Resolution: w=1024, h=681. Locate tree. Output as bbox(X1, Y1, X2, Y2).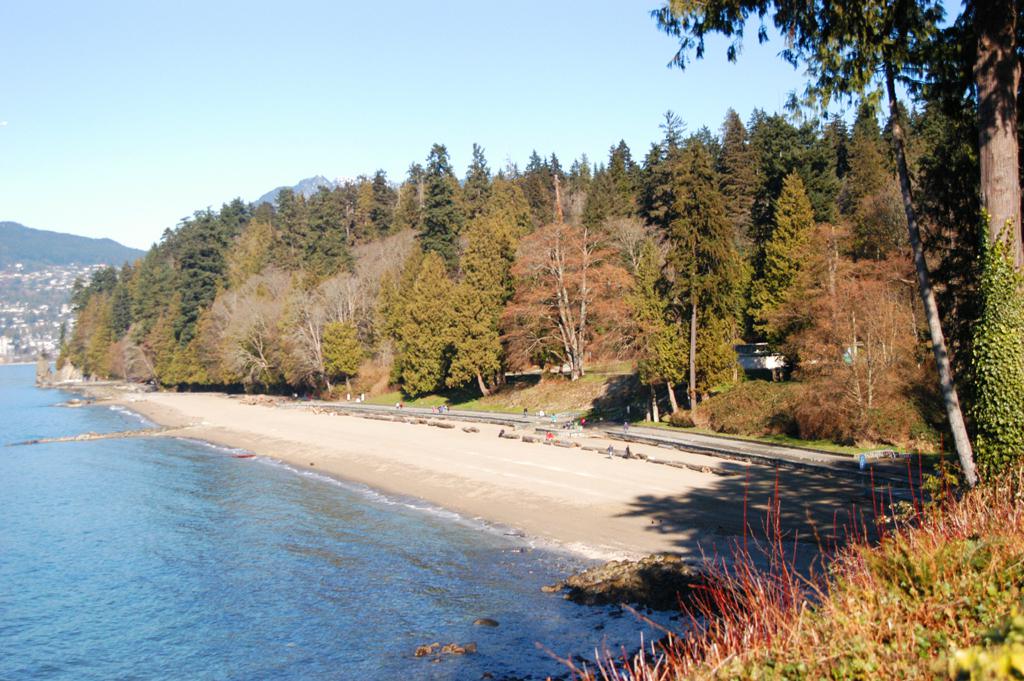
bbox(642, 126, 764, 404).
